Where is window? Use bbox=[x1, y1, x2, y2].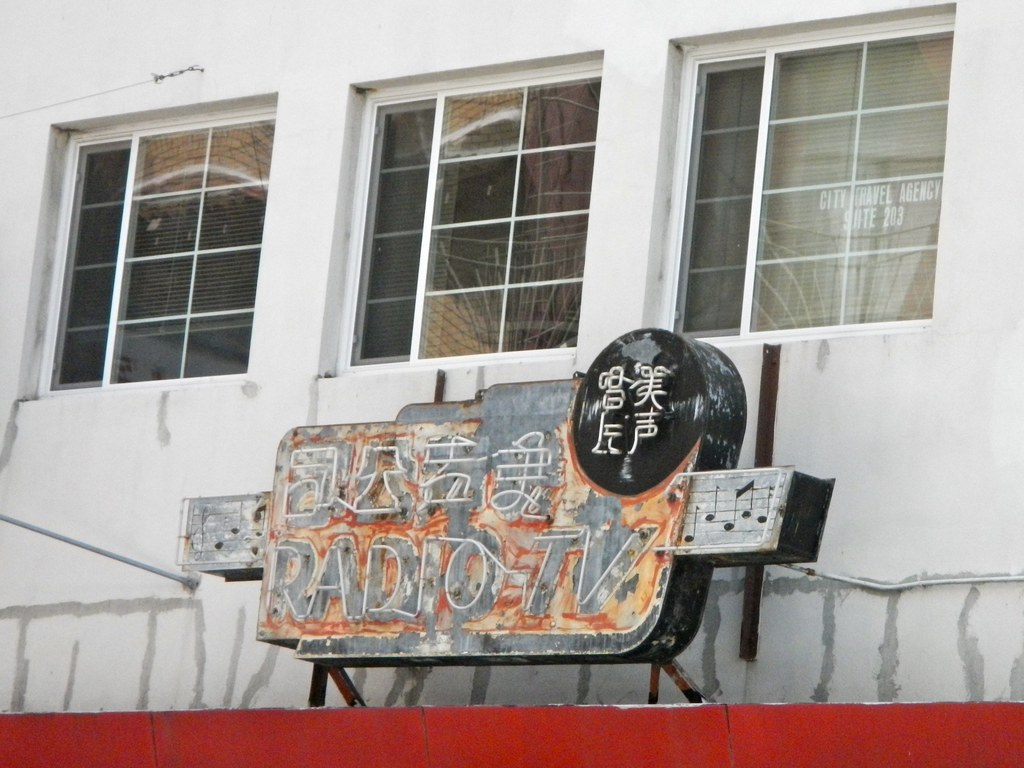
bbox=[342, 51, 605, 372].
